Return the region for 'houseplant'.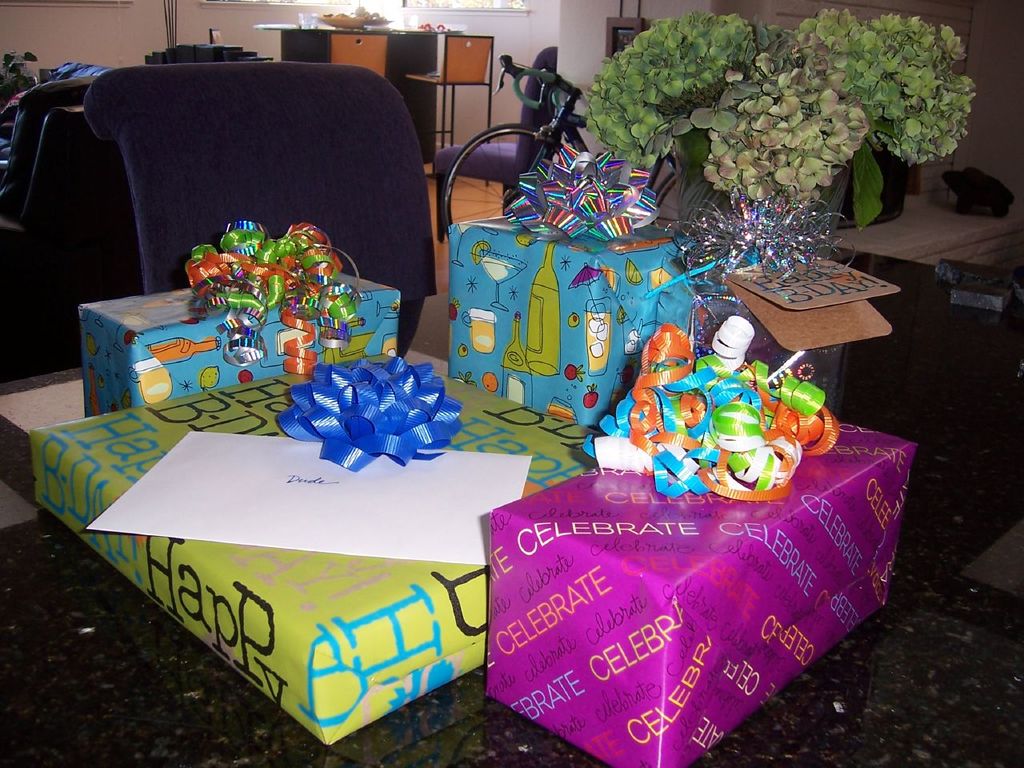
box(590, 6, 985, 272).
